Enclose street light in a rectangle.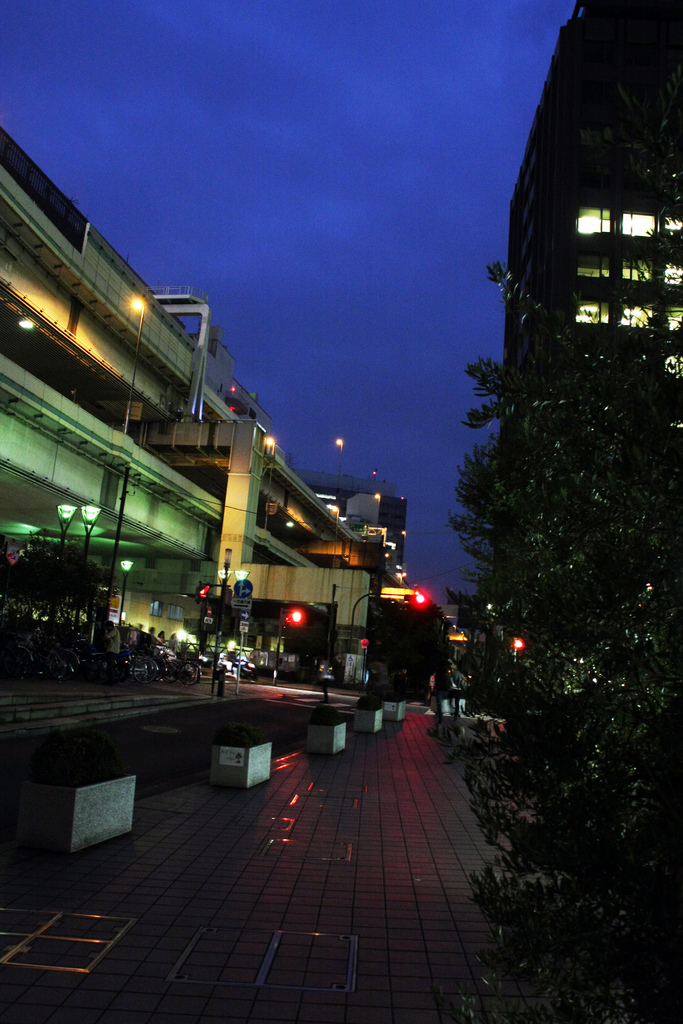
<bbox>193, 544, 248, 694</bbox>.
